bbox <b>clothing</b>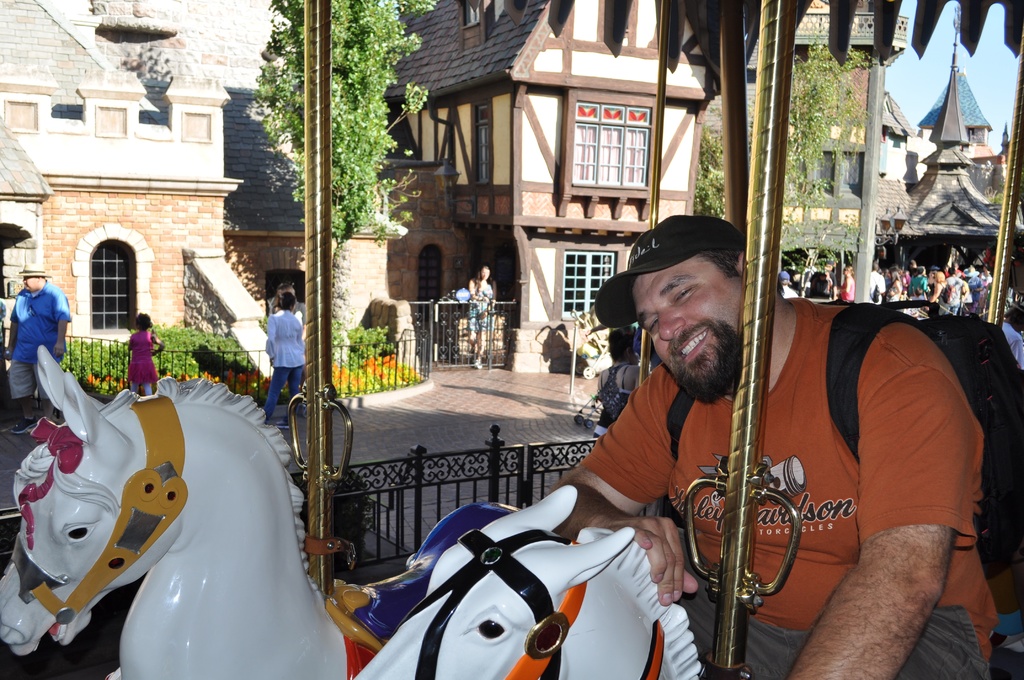
left=10, top=353, right=63, bottom=403
